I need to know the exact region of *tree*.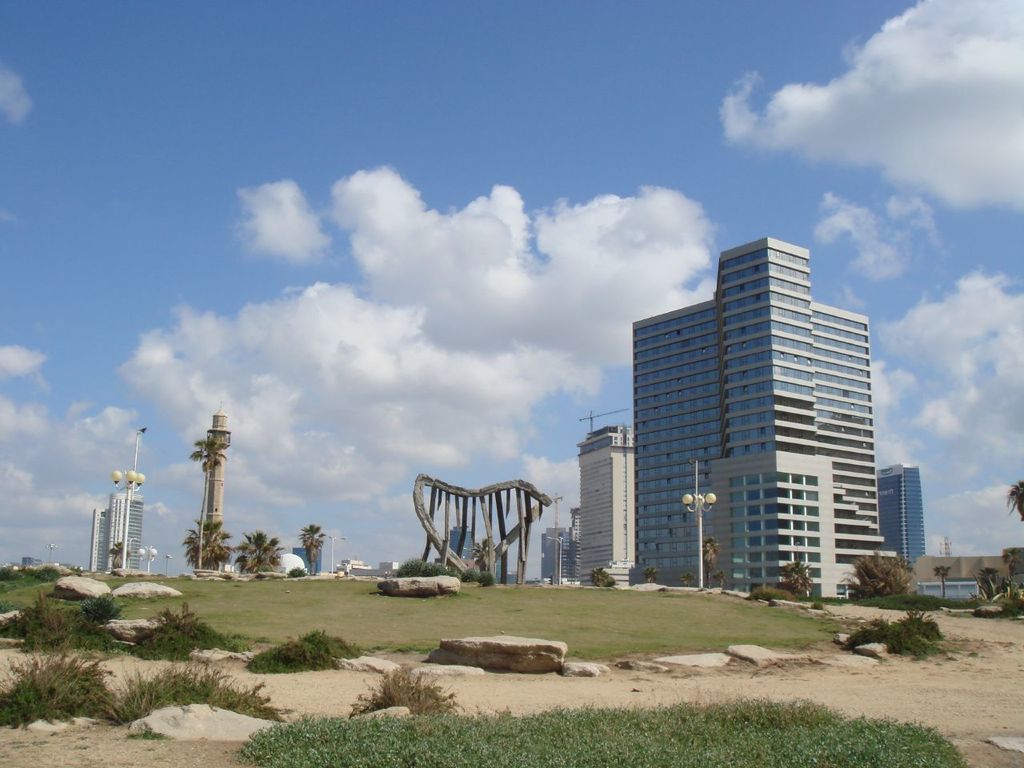
Region: l=842, t=552, r=922, b=604.
